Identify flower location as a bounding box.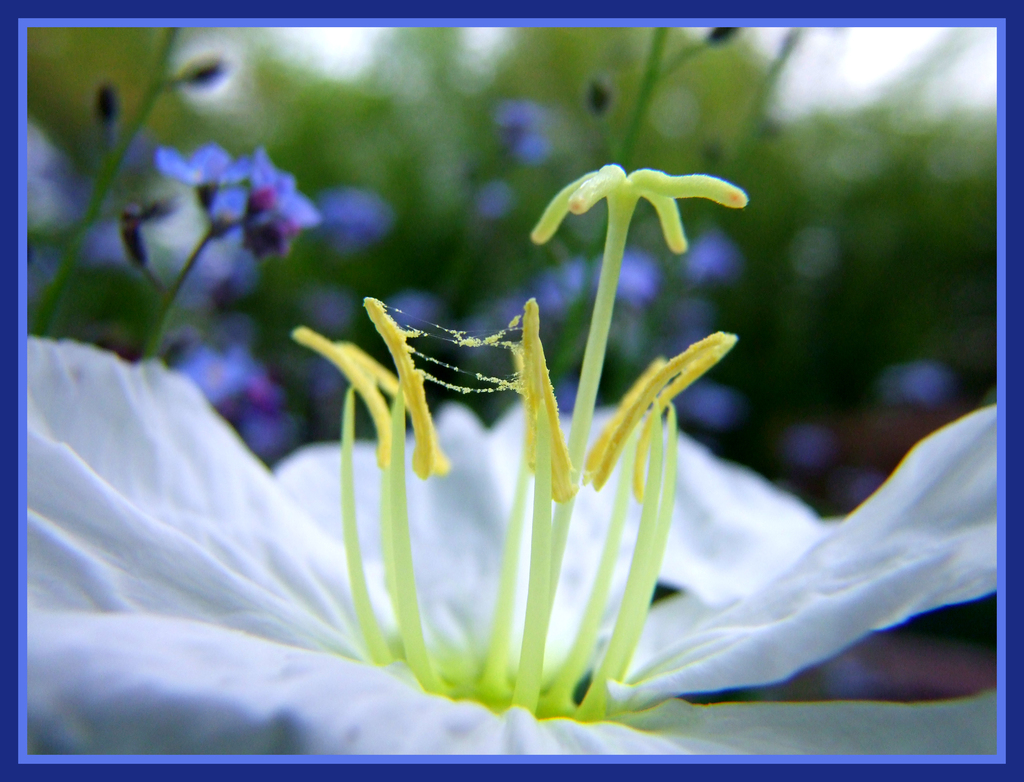
{"x1": 494, "y1": 106, "x2": 550, "y2": 174}.
